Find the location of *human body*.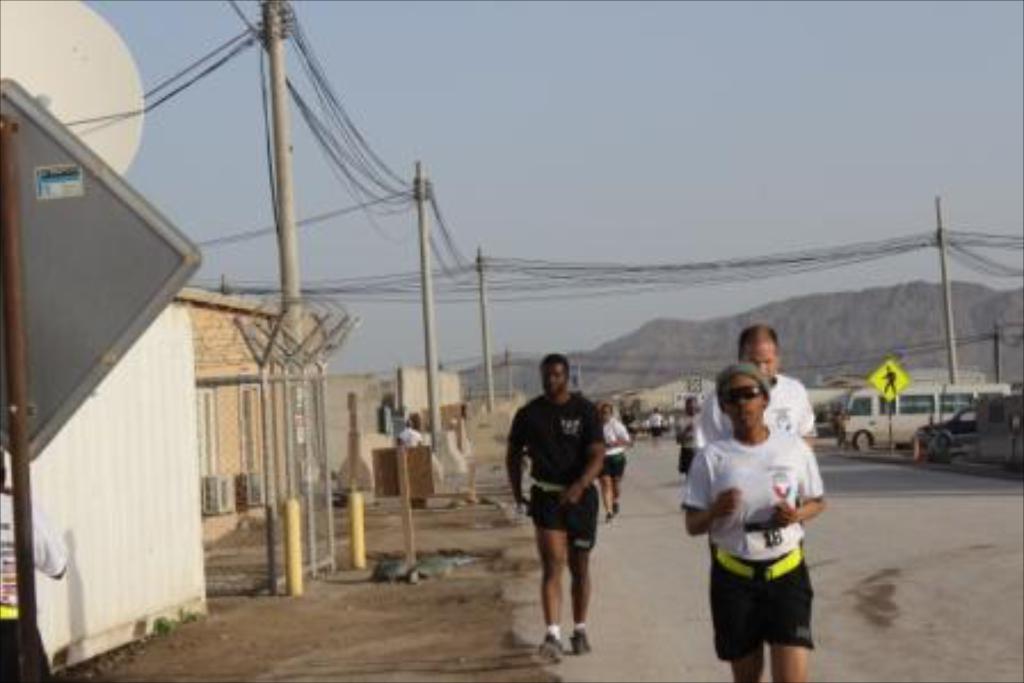
Location: crop(395, 413, 430, 445).
